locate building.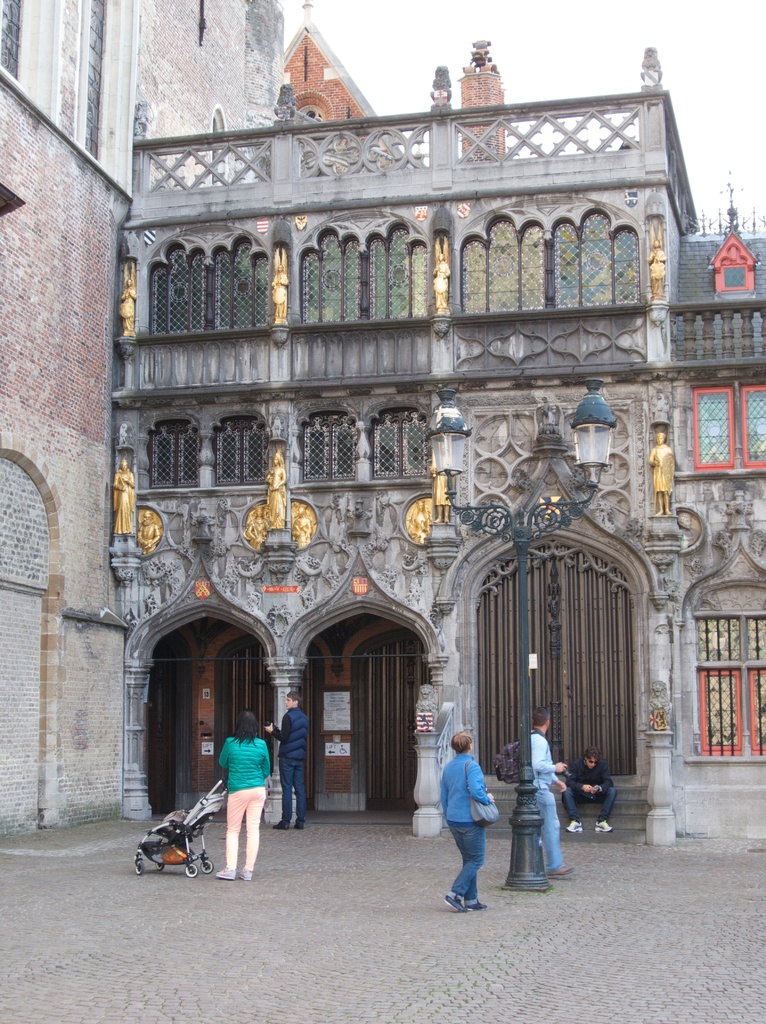
Bounding box: left=276, top=6, right=383, bottom=129.
